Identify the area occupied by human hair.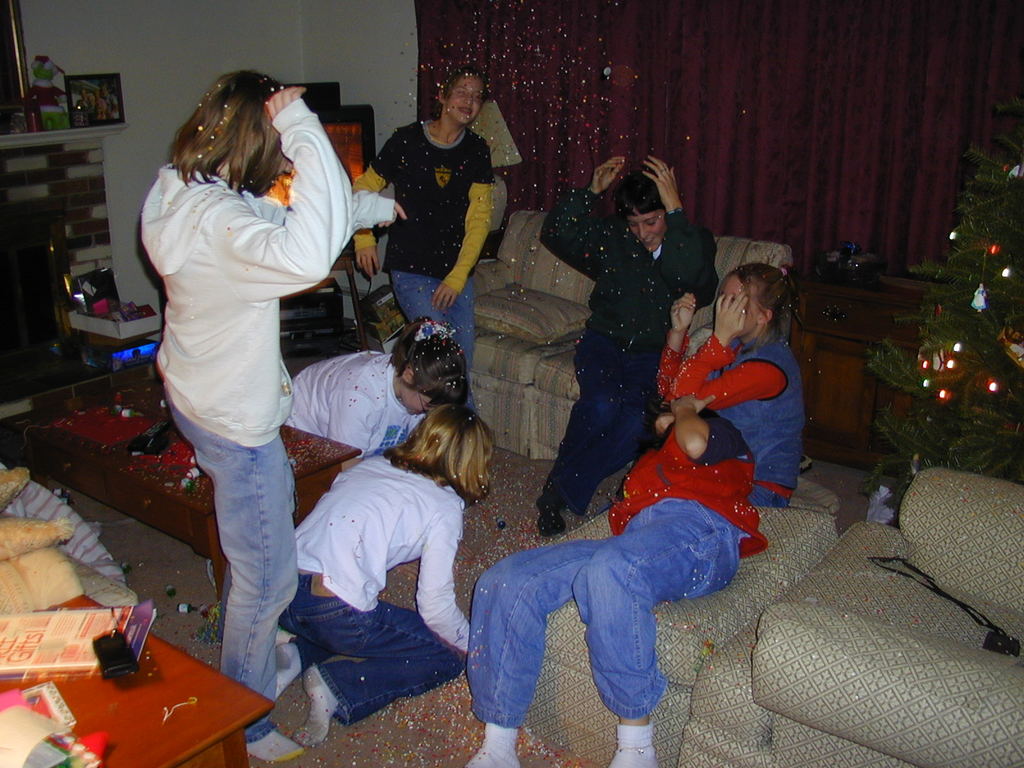
Area: x1=374, y1=315, x2=474, y2=407.
